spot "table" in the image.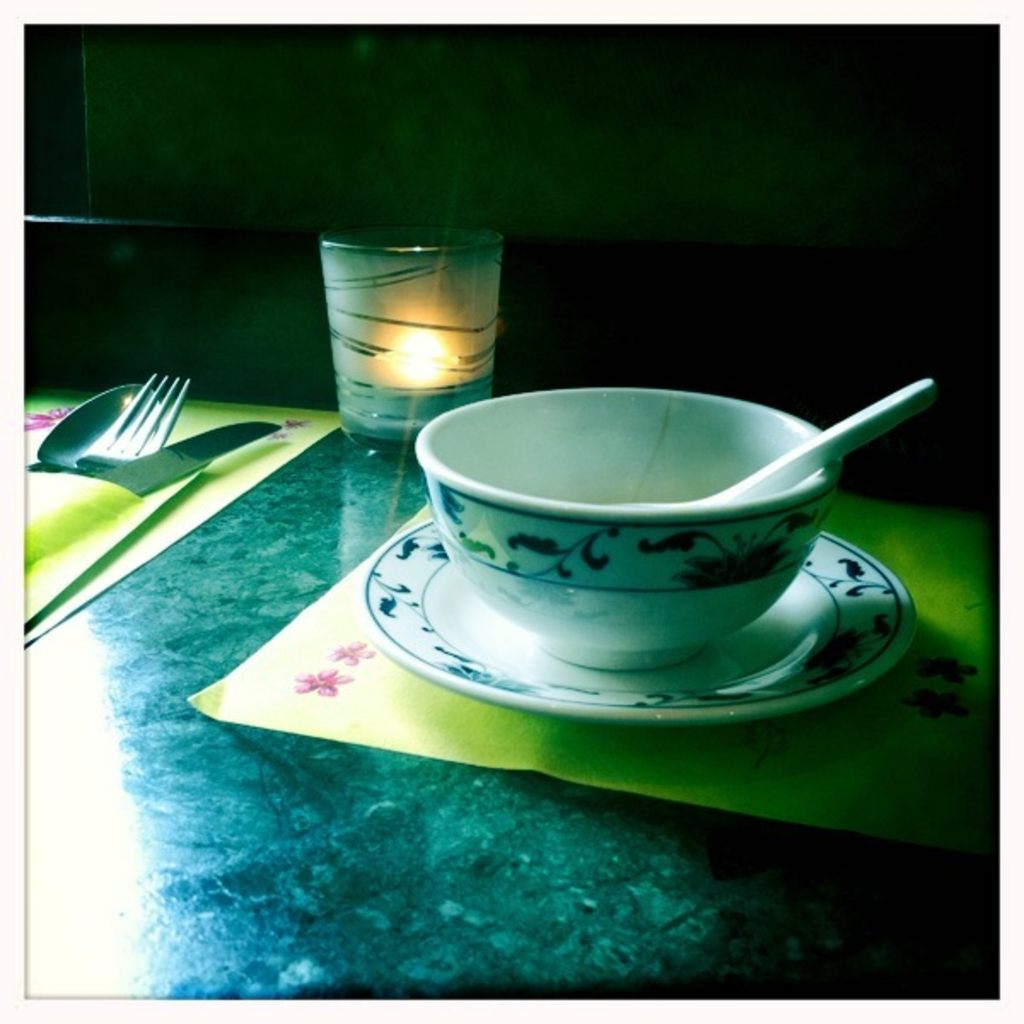
"table" found at region(58, 326, 1023, 940).
